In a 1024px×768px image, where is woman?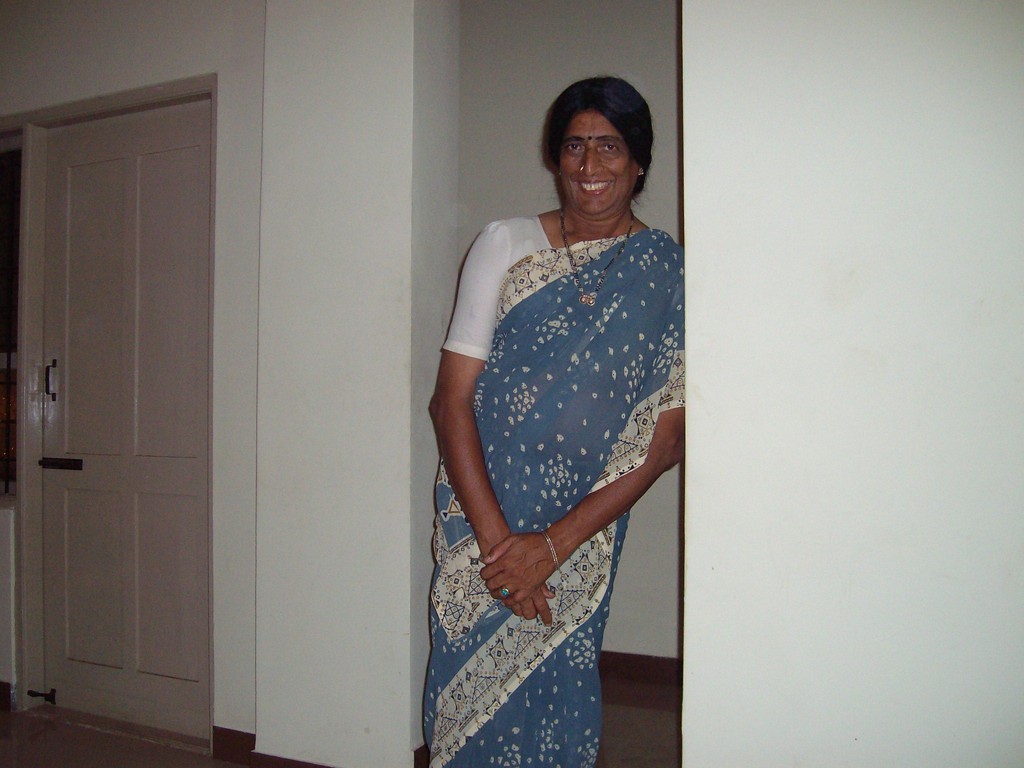
Rect(436, 63, 692, 745).
